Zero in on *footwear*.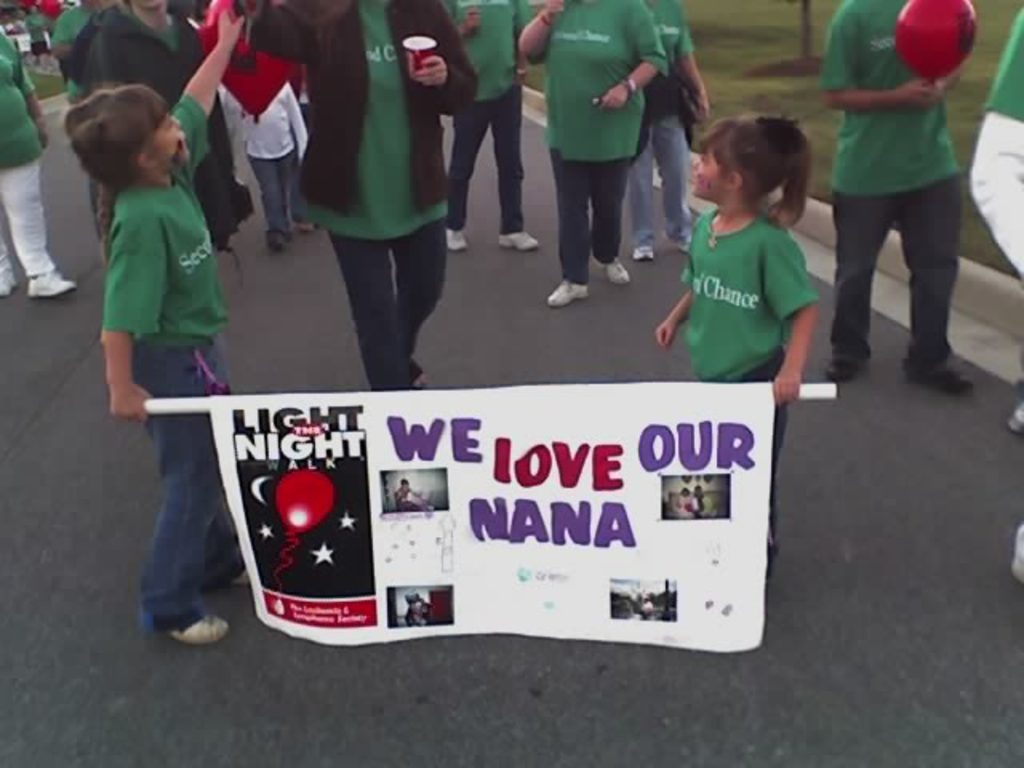
Zeroed in: x1=32, y1=262, x2=82, y2=301.
